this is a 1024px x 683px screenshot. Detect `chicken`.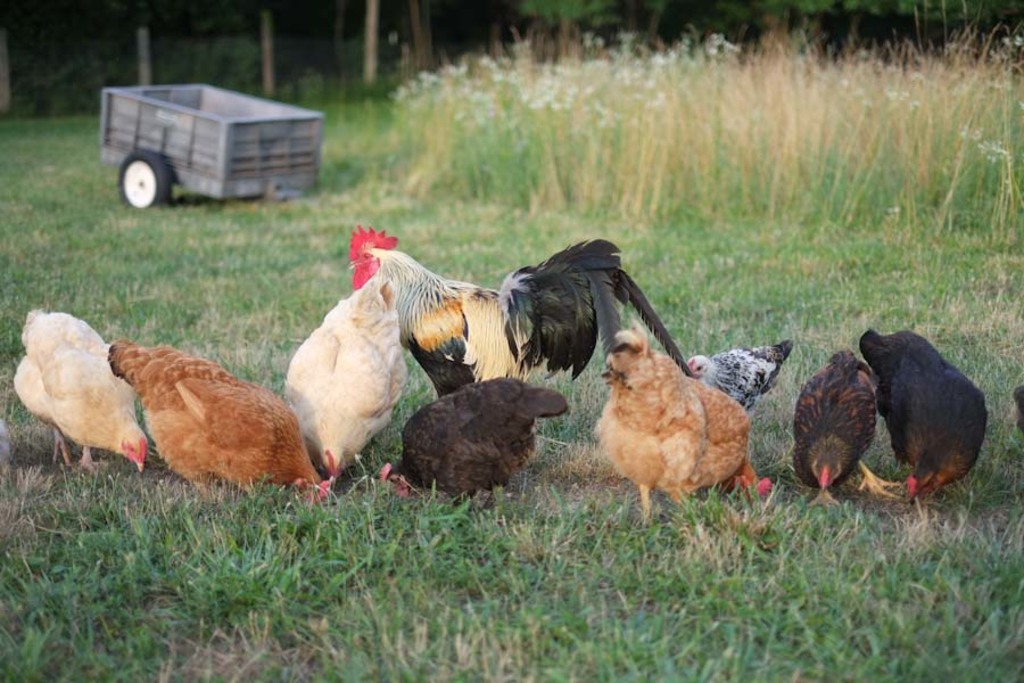
rect(583, 321, 784, 520).
